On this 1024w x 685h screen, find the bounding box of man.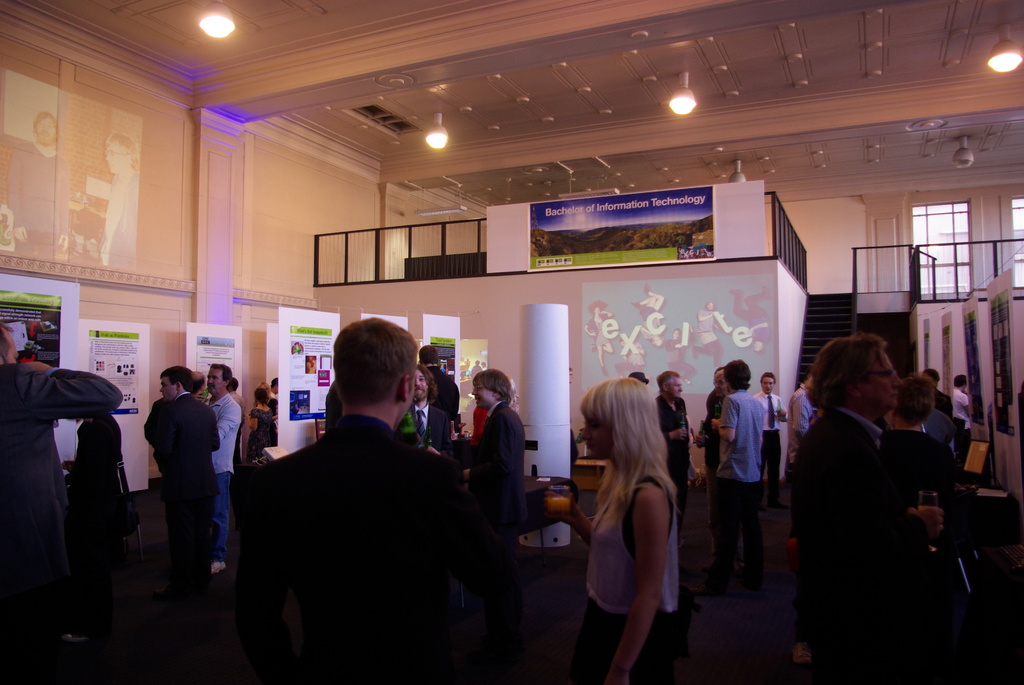
Bounding box: bbox=(97, 132, 140, 269).
